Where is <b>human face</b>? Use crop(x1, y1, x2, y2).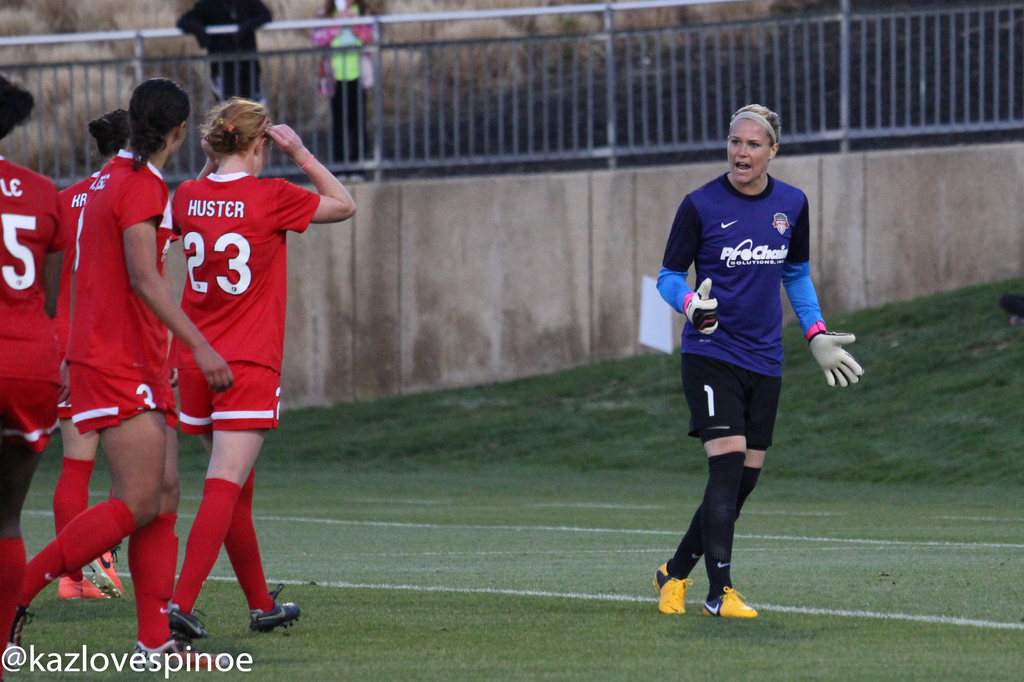
crop(728, 118, 772, 184).
